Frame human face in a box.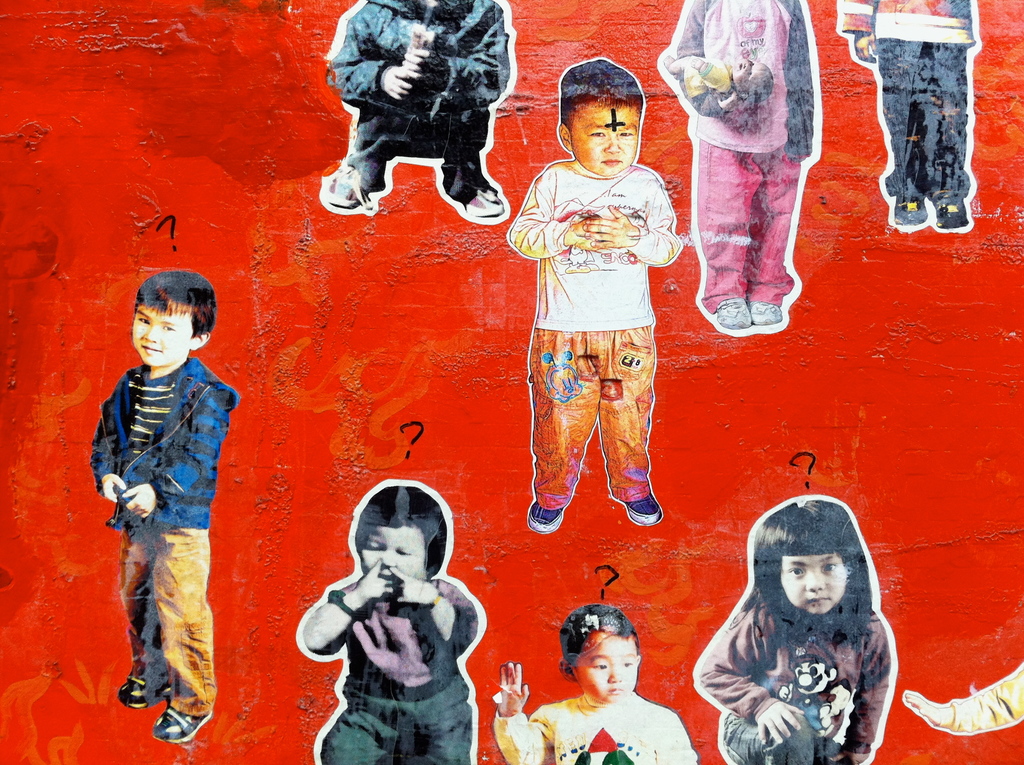
[left=573, top=630, right=639, bottom=702].
